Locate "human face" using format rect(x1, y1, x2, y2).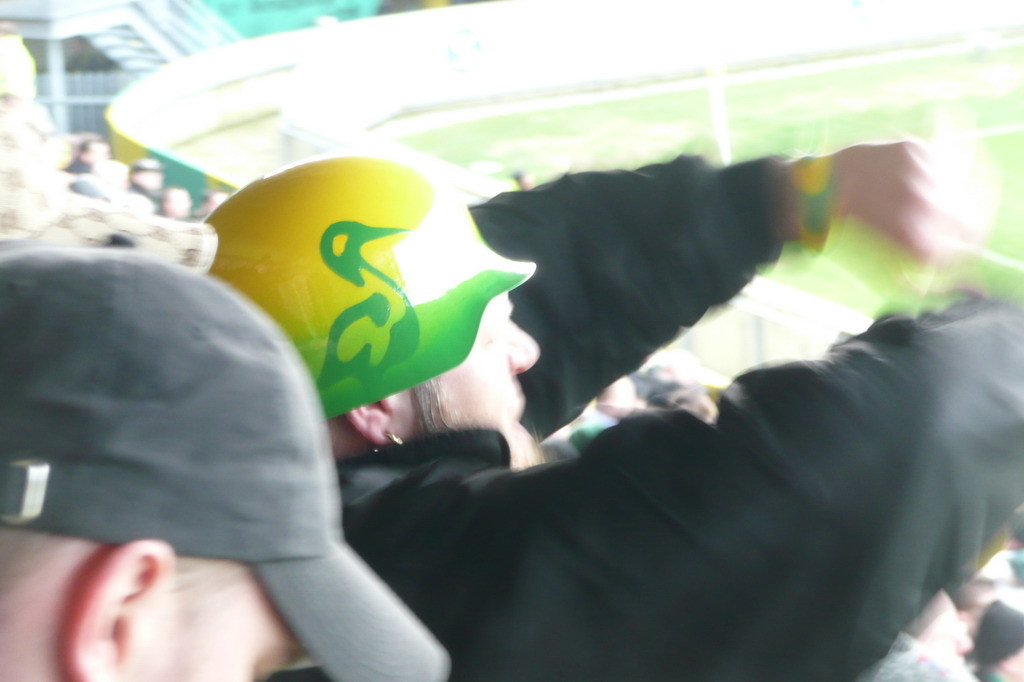
rect(163, 580, 304, 681).
